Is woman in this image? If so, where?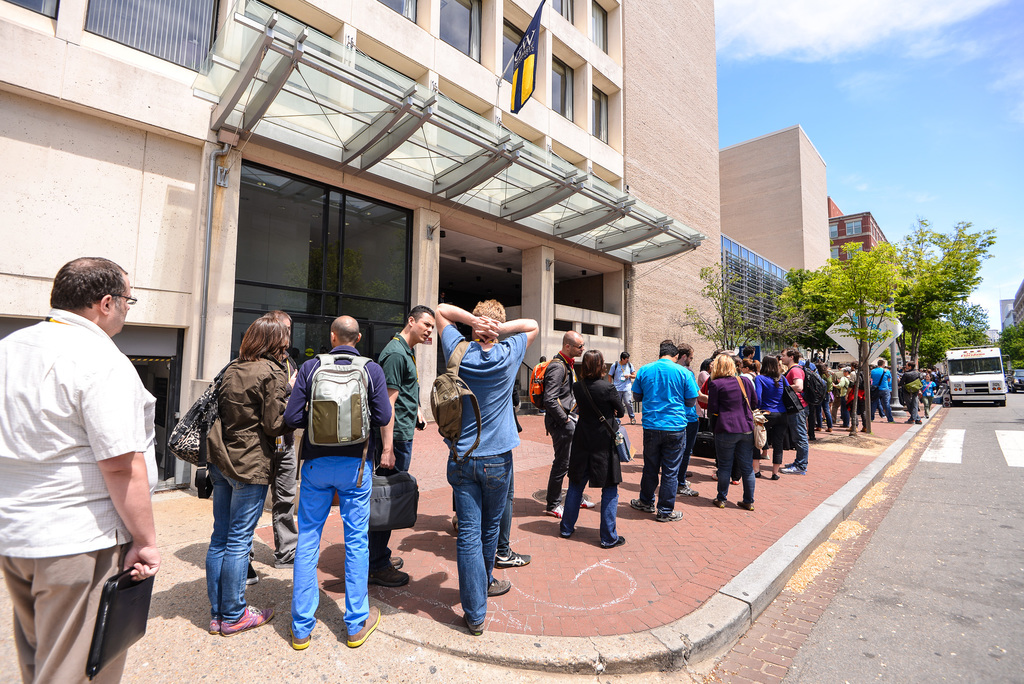
Yes, at 166 310 285 630.
